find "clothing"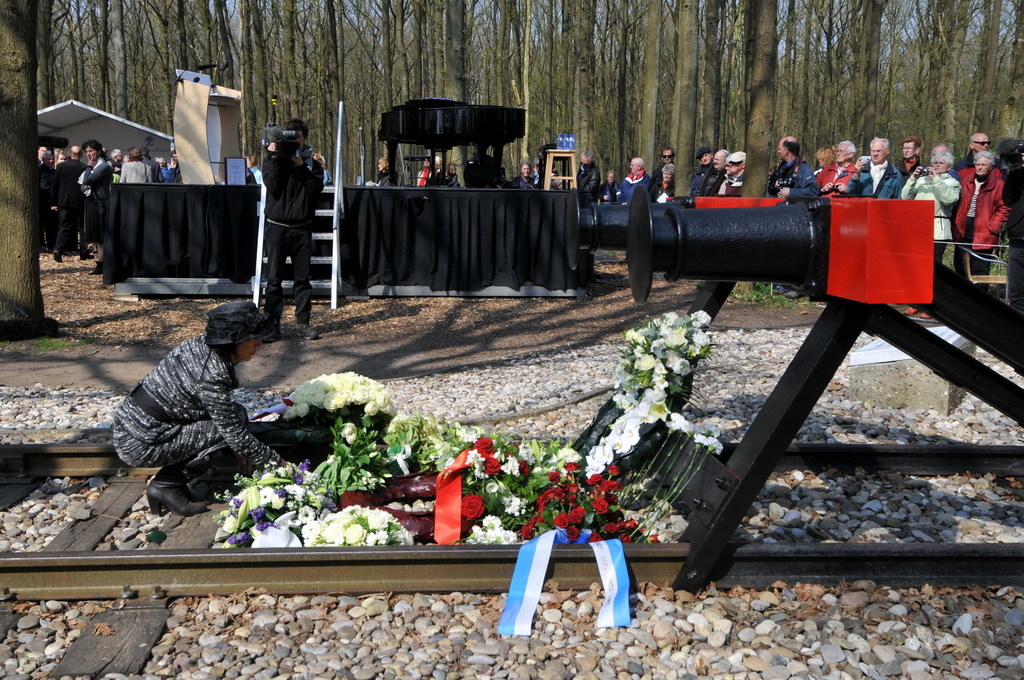
x1=714 y1=171 x2=745 y2=195
